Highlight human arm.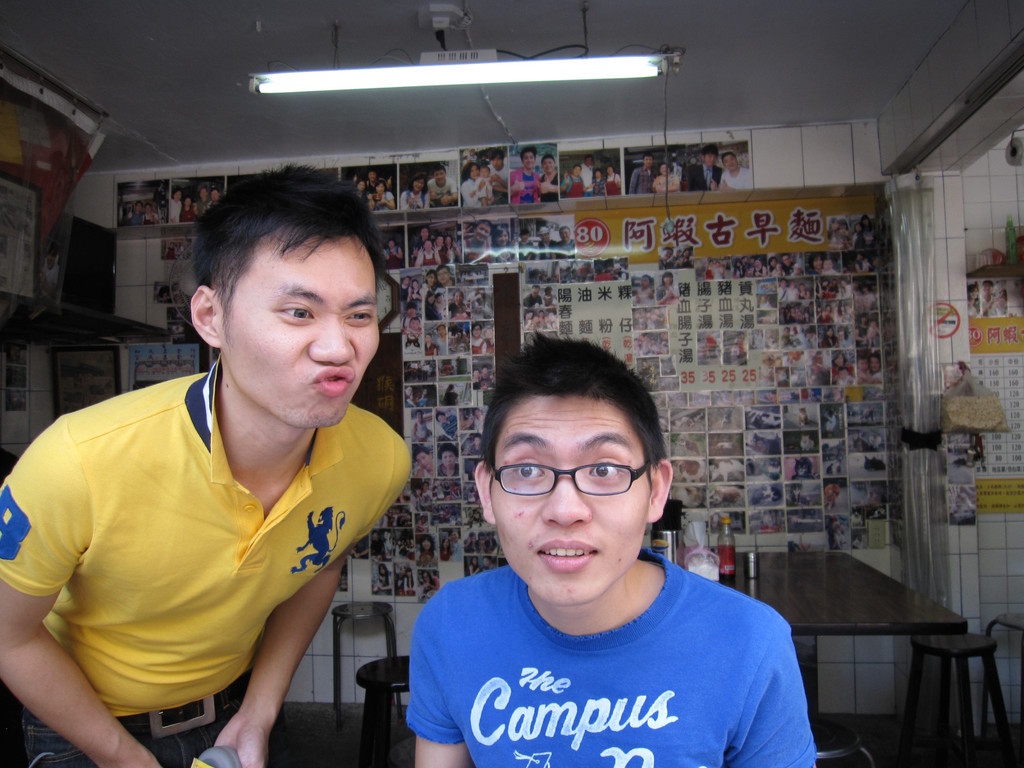
Highlighted region: Rect(737, 591, 820, 767).
